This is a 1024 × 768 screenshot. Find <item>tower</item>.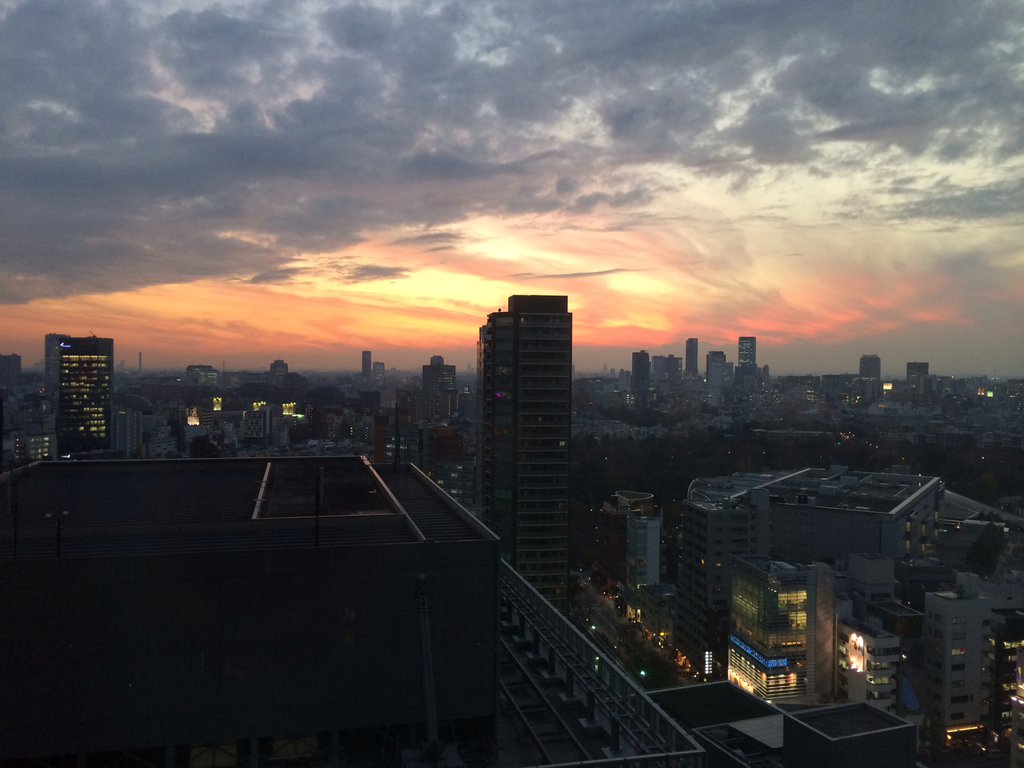
Bounding box: <box>860,352,883,399</box>.
